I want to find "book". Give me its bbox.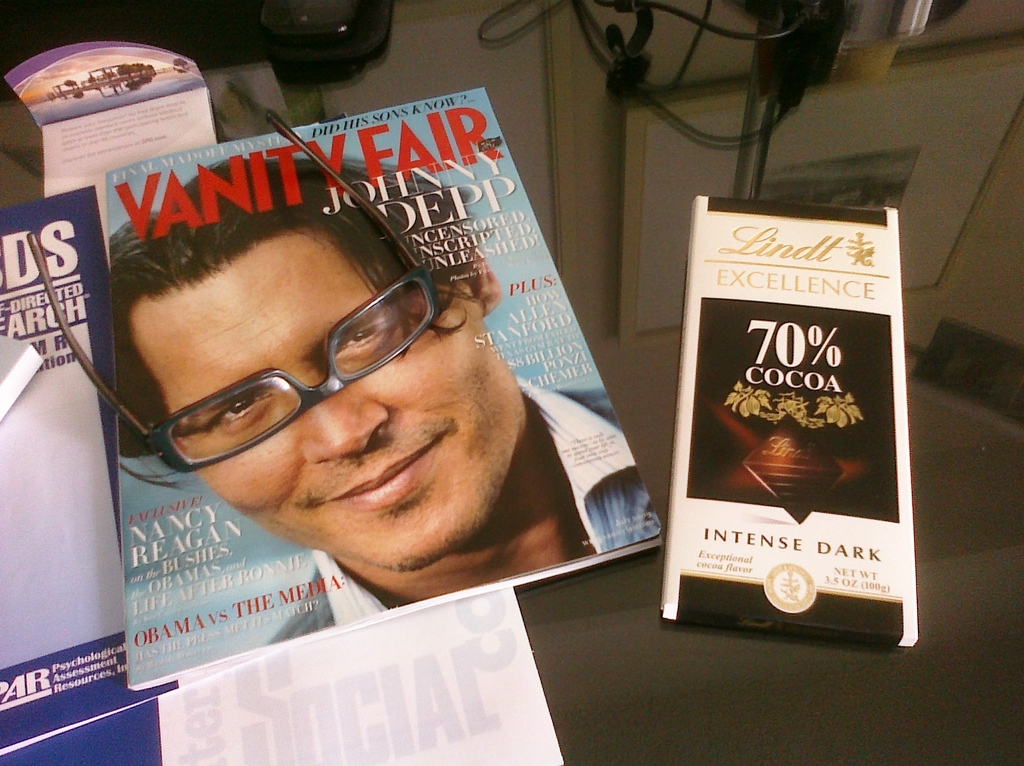
(0, 185, 162, 765).
